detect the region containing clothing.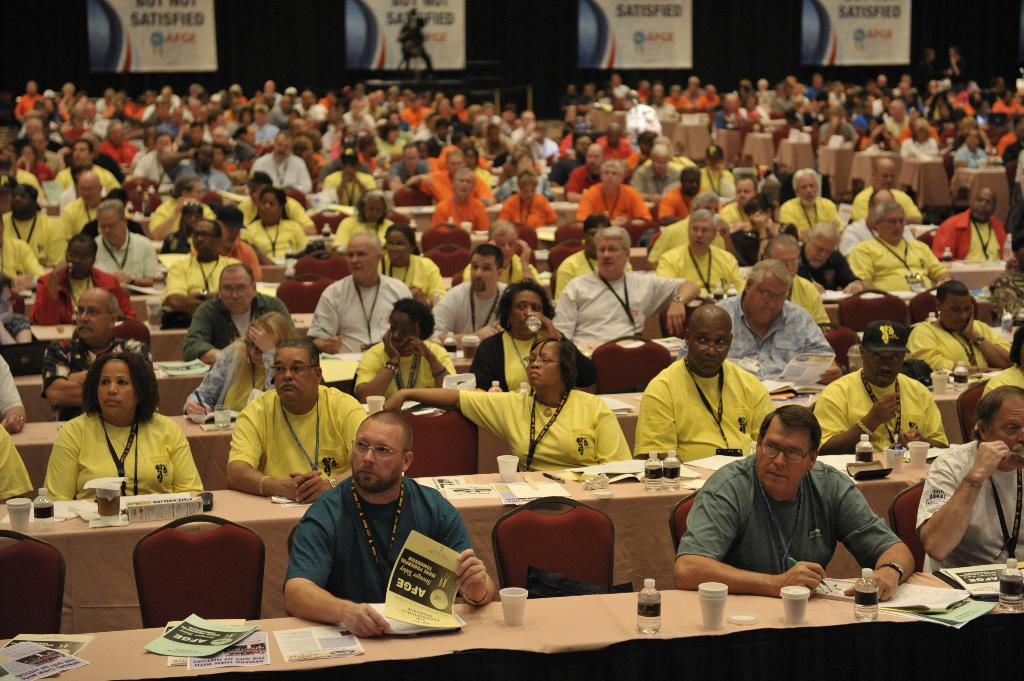
{"left": 355, "top": 340, "right": 462, "bottom": 403}.
